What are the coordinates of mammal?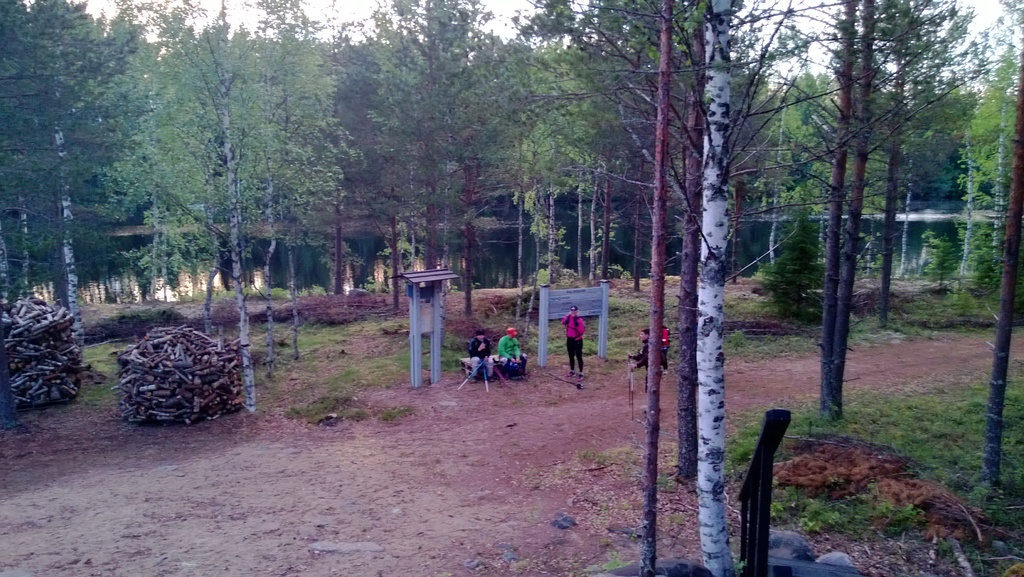
select_region(495, 323, 527, 378).
